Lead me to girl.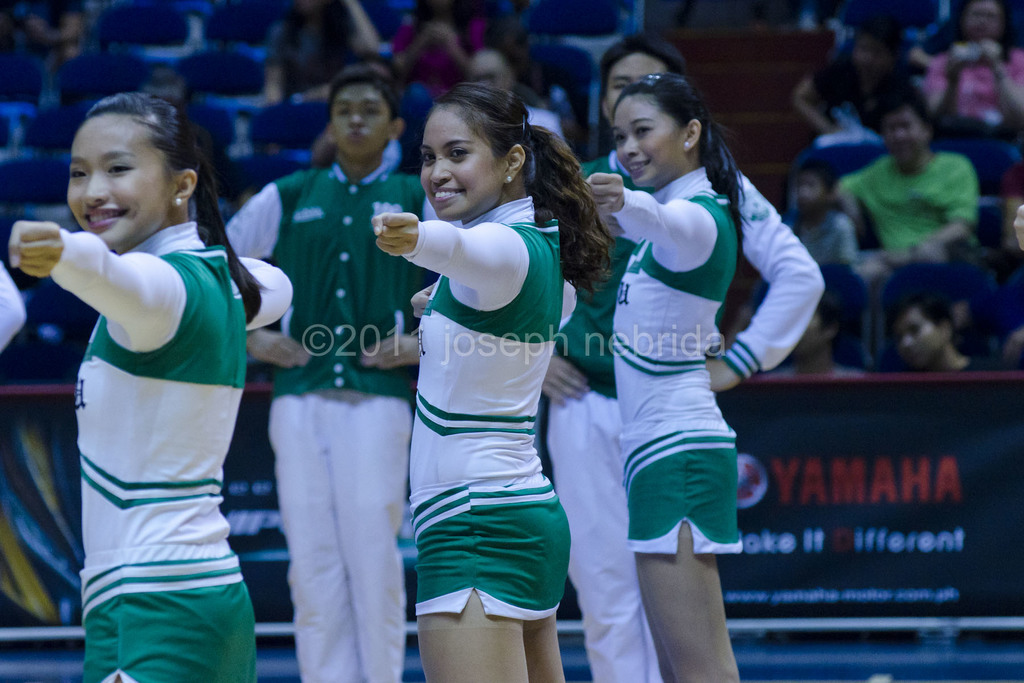
Lead to 262 0 379 99.
